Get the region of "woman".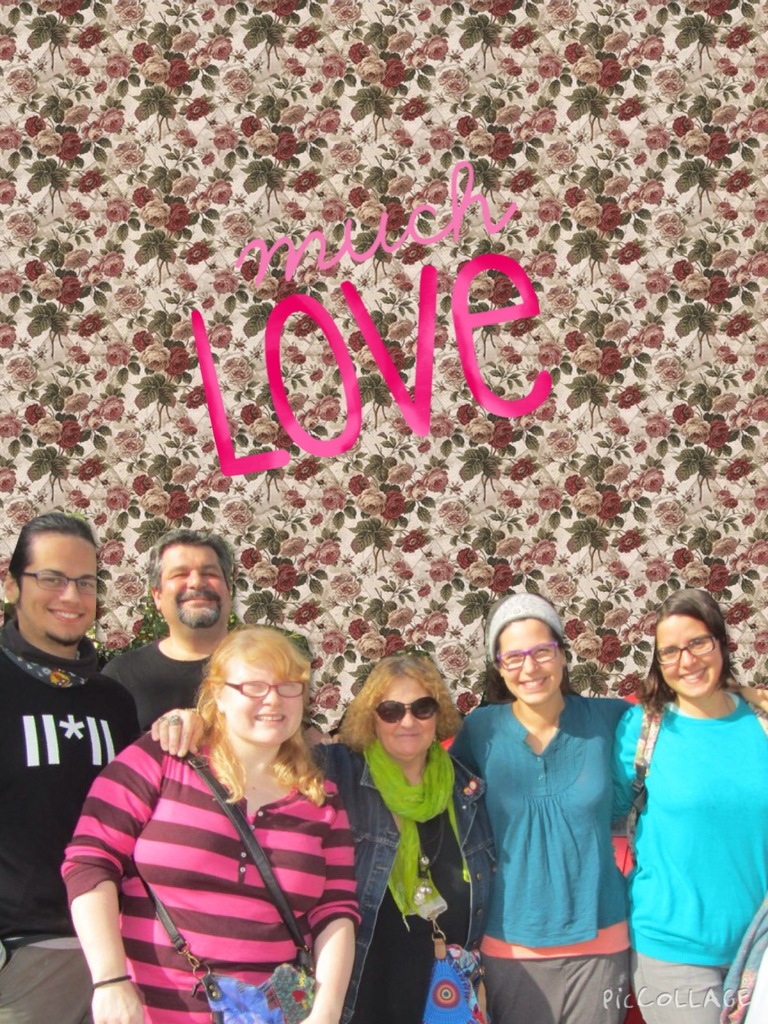
[63, 626, 351, 1023].
